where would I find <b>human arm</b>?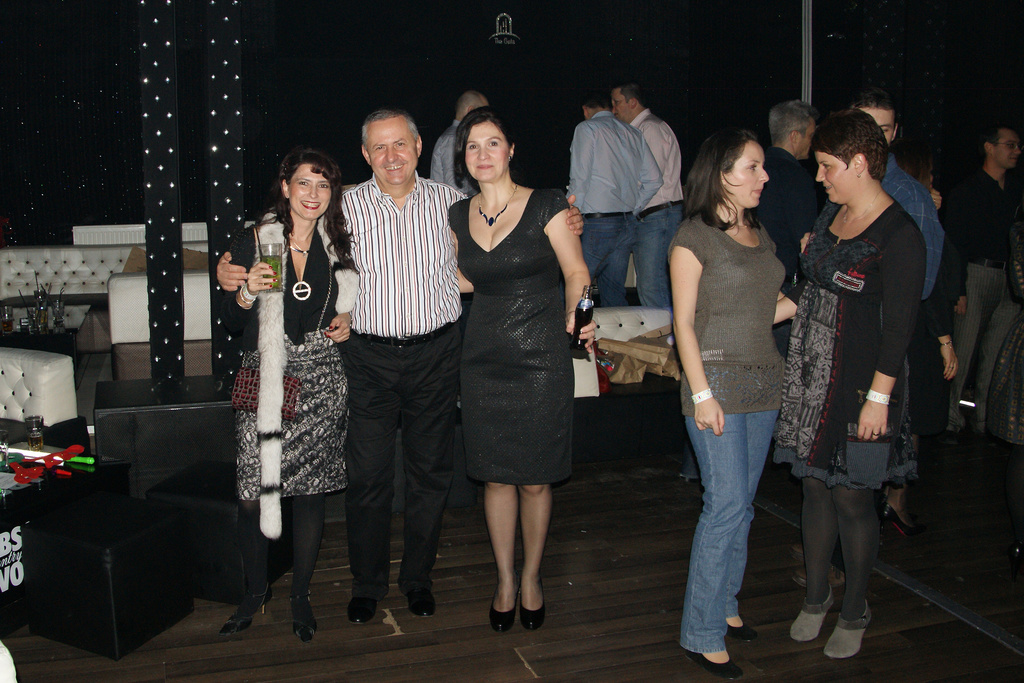
At rect(927, 284, 961, 383).
